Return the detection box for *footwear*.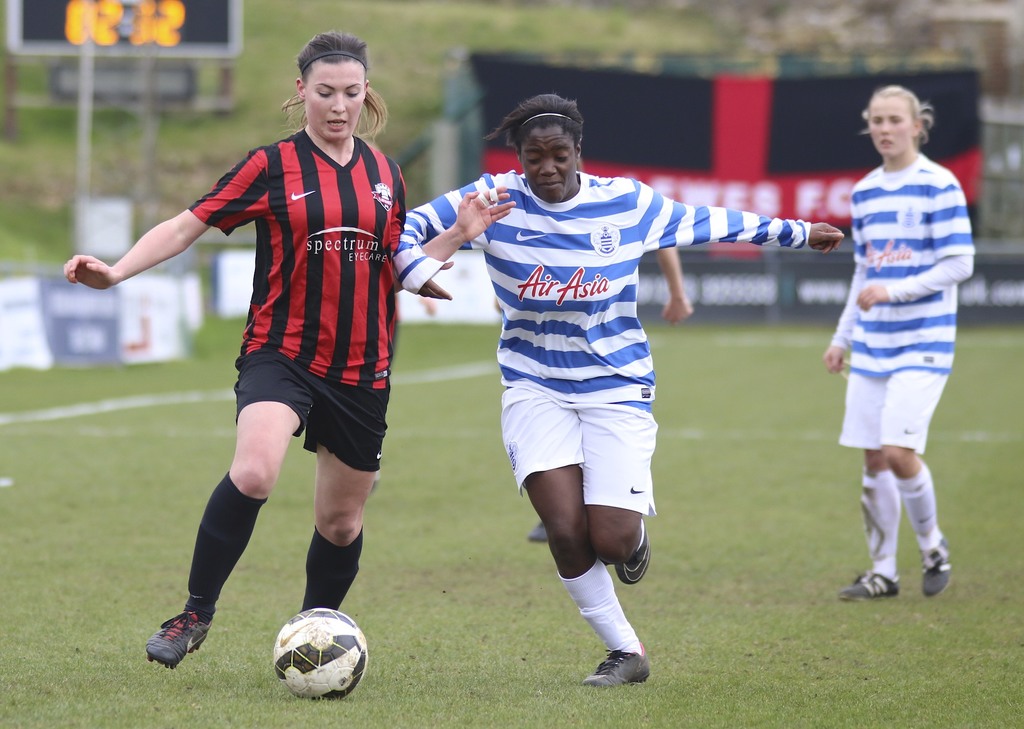
detection(917, 543, 959, 604).
